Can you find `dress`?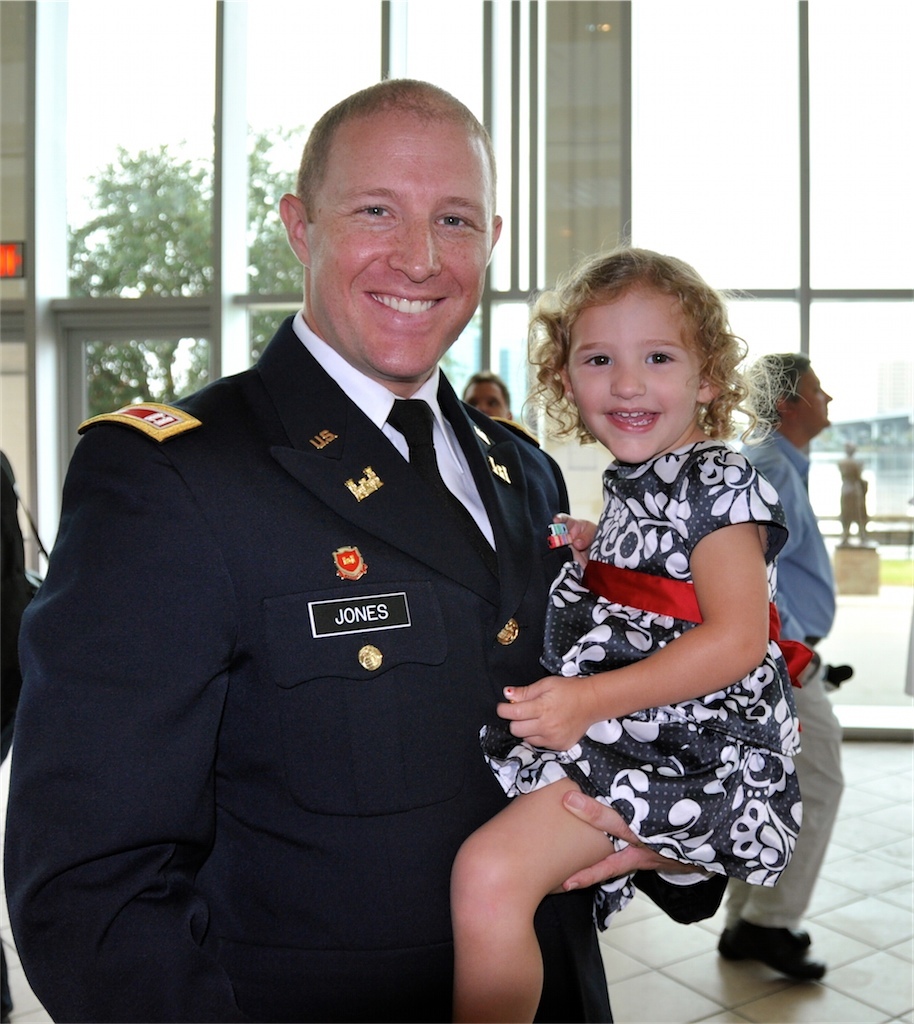
Yes, bounding box: region(522, 431, 798, 870).
